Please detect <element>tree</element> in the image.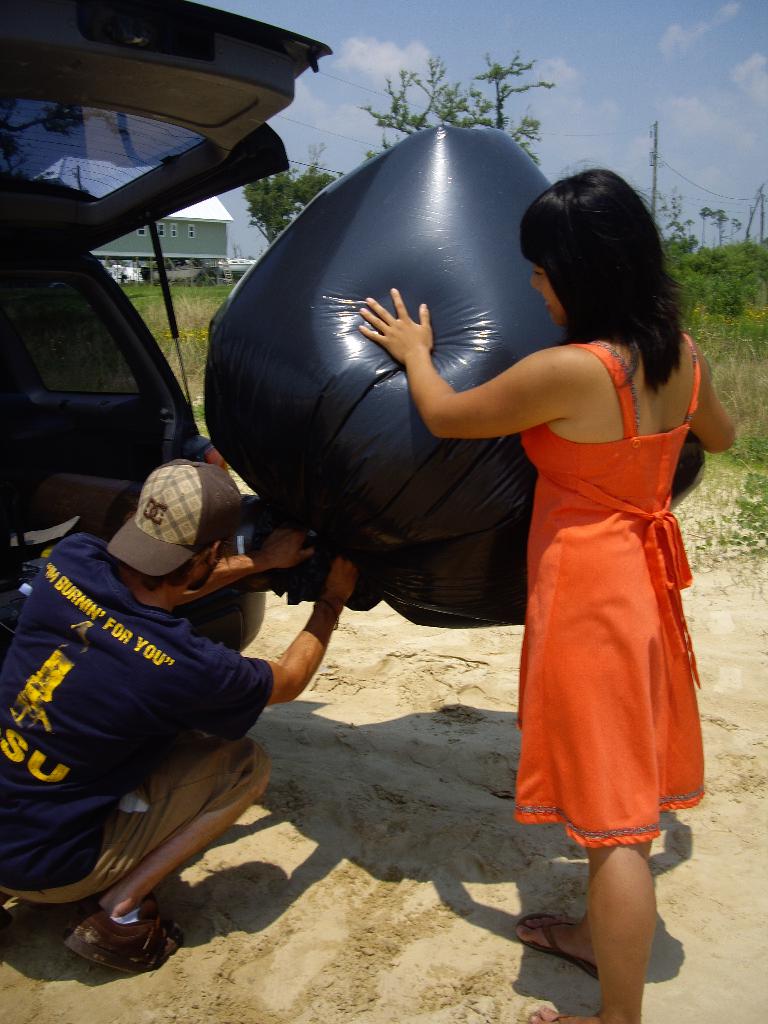
Rect(360, 49, 465, 147).
